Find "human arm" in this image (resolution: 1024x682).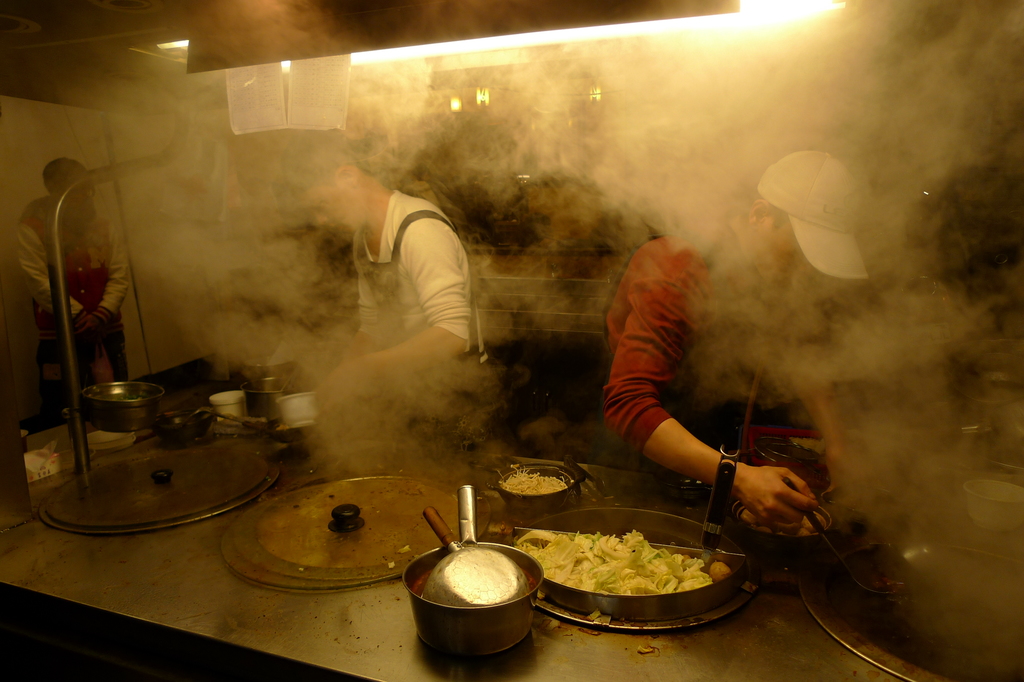
bbox=(601, 233, 818, 533).
